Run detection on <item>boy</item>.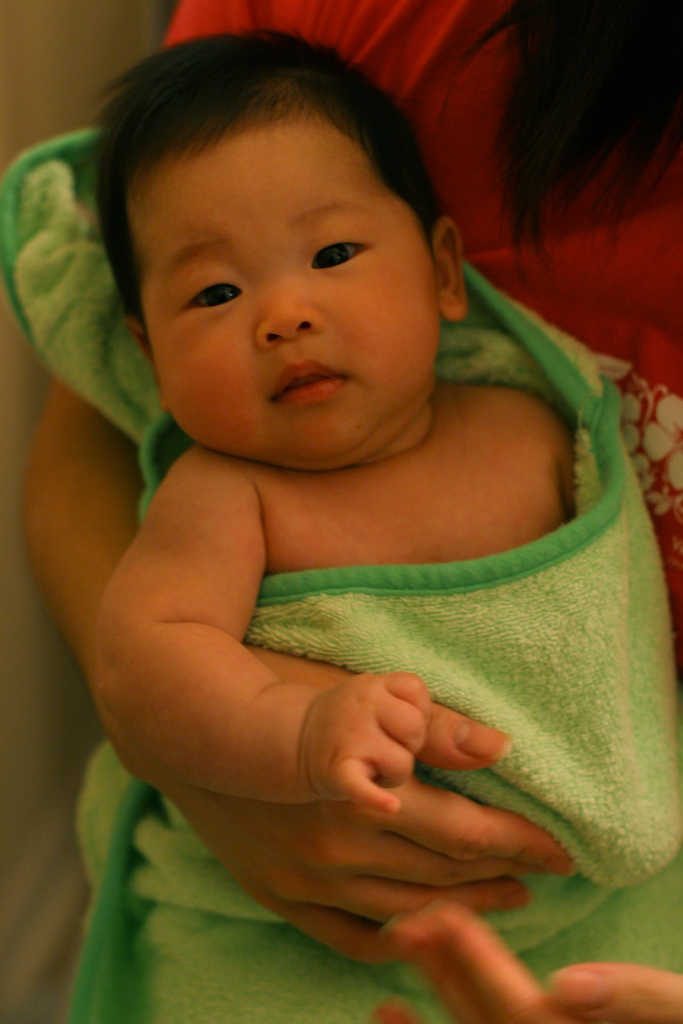
Result: box=[29, 38, 636, 959].
